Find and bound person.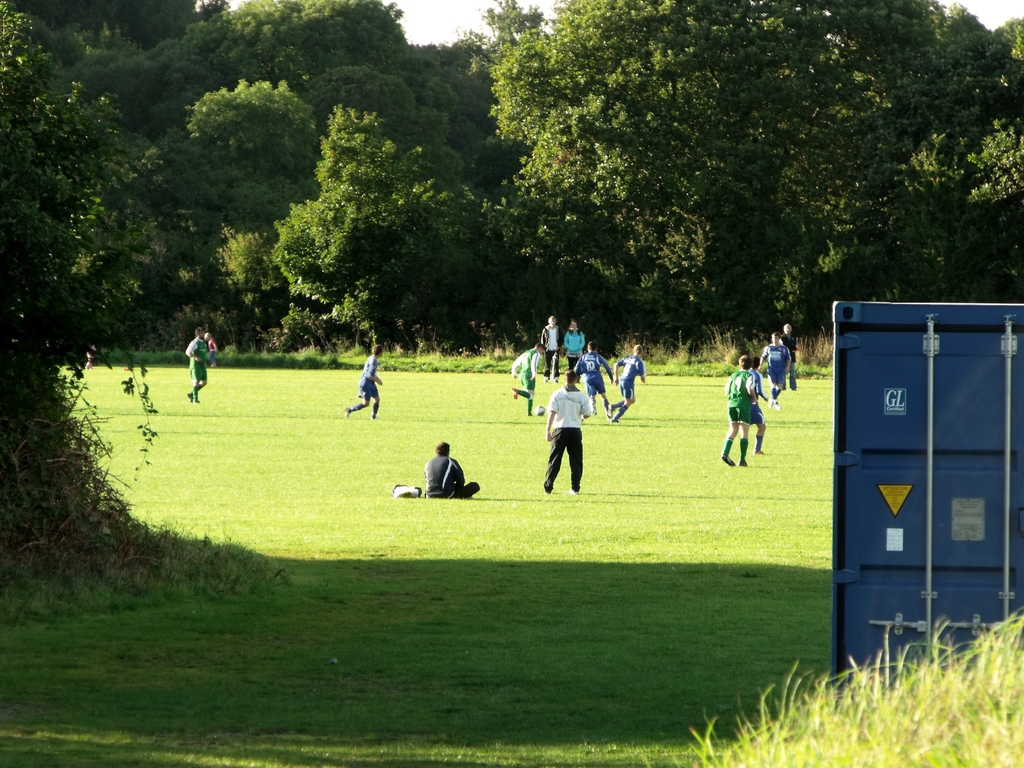
Bound: 780 319 799 389.
